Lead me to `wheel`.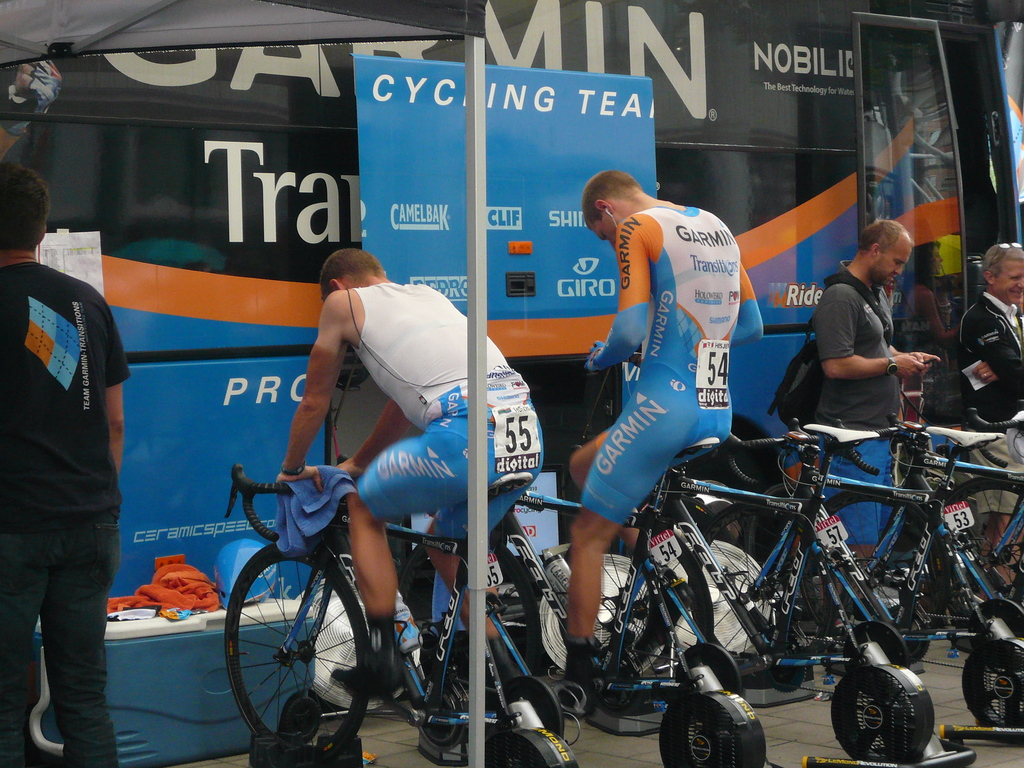
Lead to [751, 486, 779, 566].
